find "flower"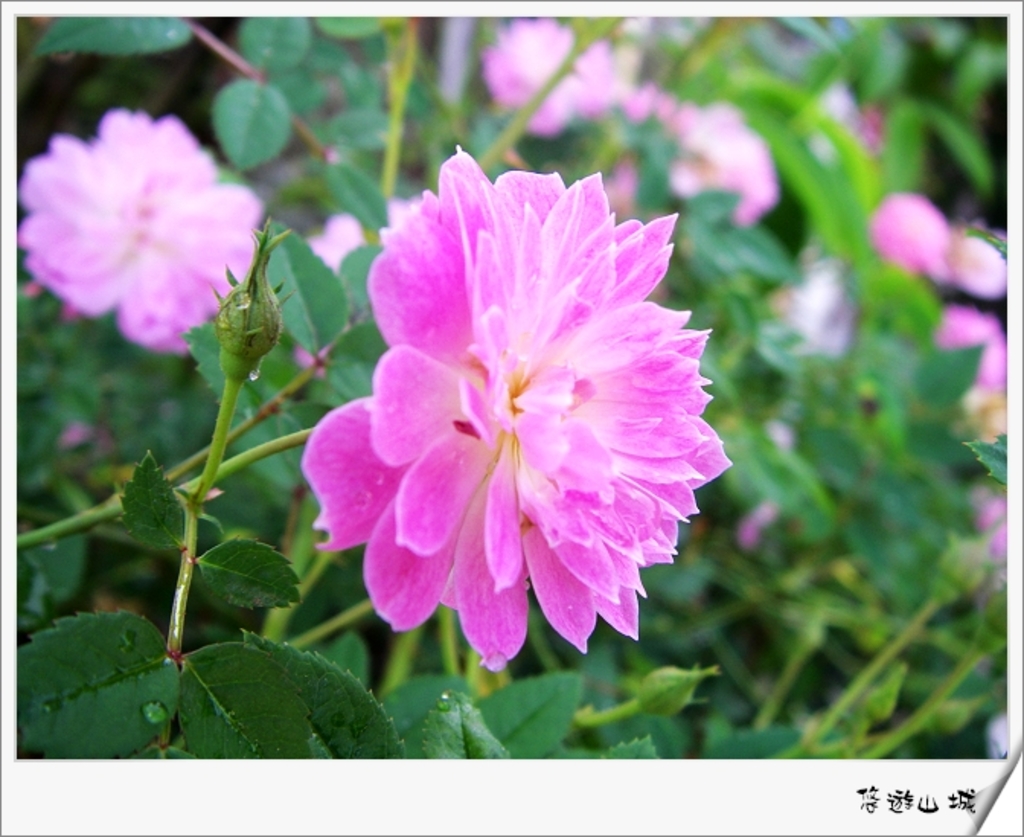
box=[14, 101, 261, 357]
